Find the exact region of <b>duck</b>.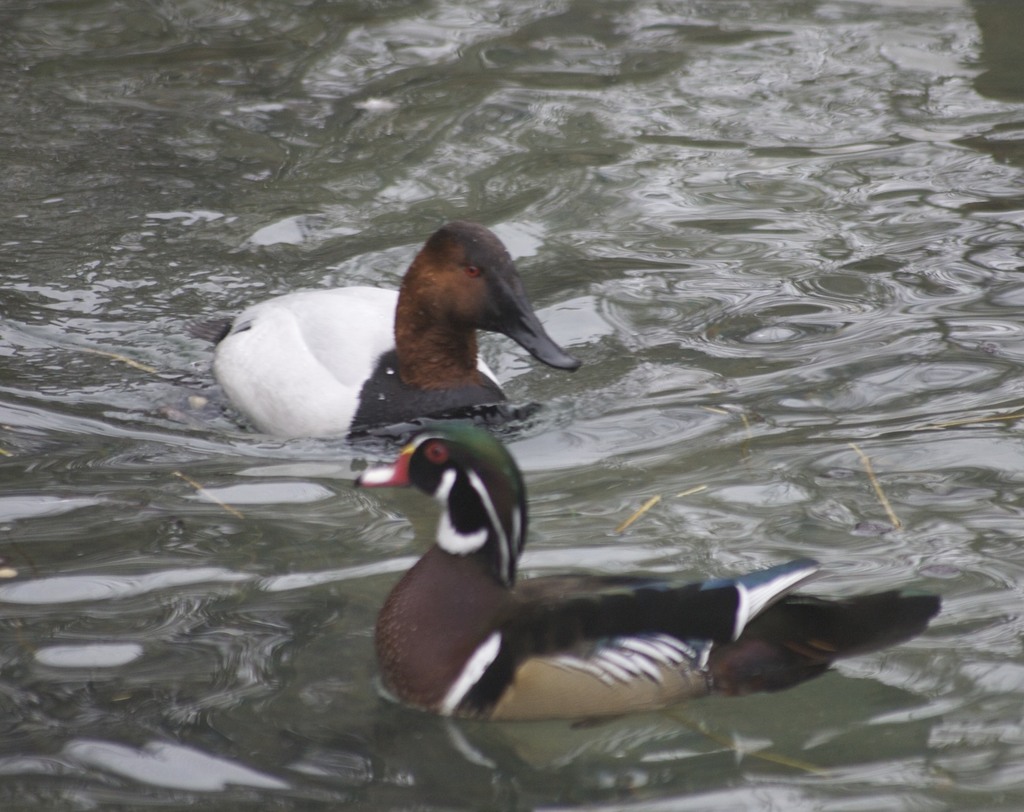
Exact region: detection(205, 216, 598, 464).
